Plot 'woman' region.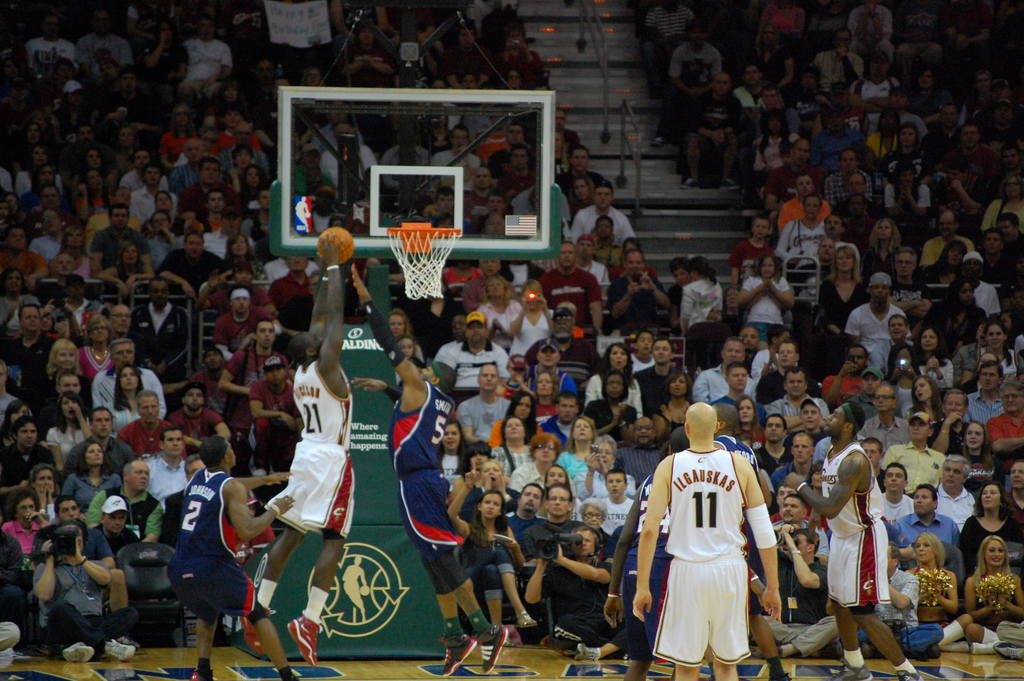
Plotted at 100, 241, 156, 299.
